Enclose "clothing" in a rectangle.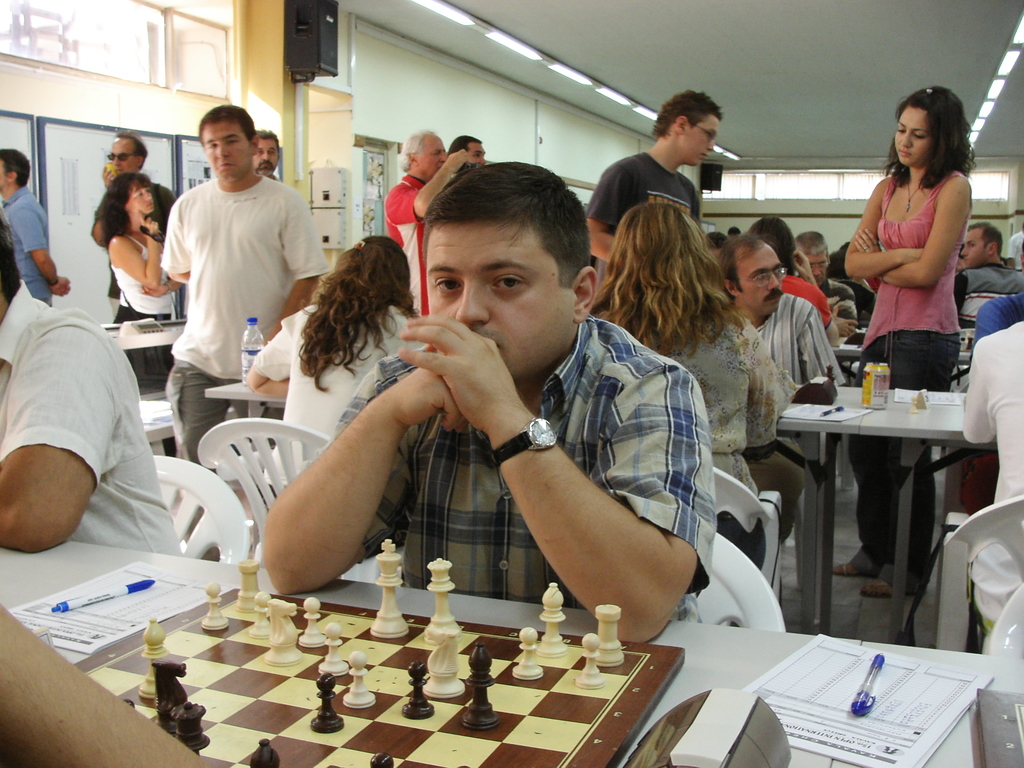
left=580, top=158, right=698, bottom=262.
